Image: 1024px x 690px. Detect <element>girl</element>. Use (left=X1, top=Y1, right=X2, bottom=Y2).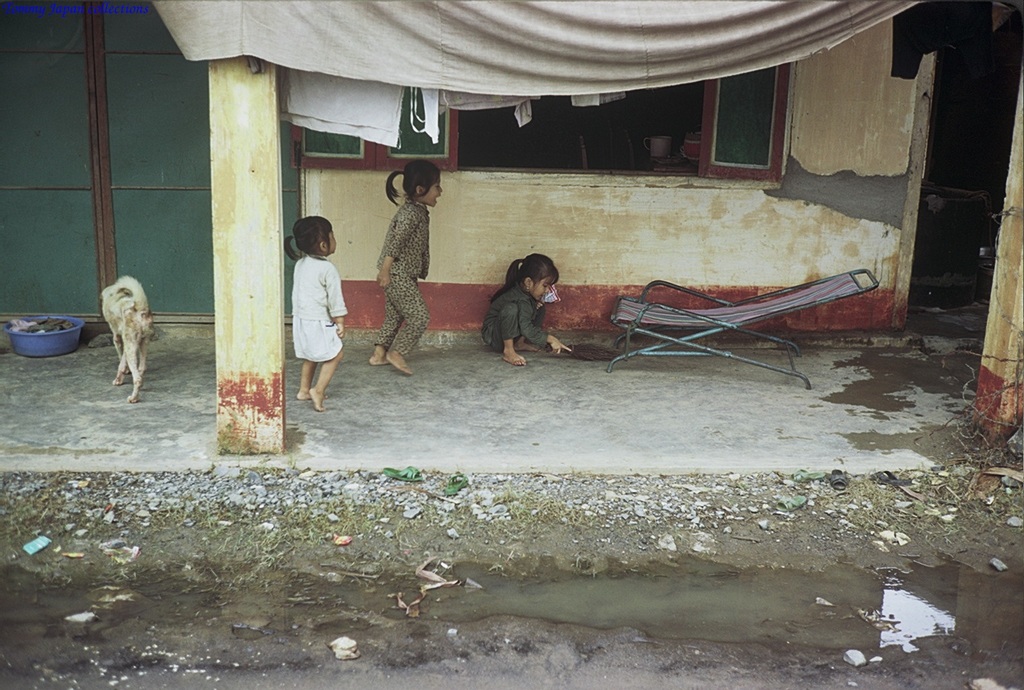
(left=377, top=156, right=441, bottom=369).
